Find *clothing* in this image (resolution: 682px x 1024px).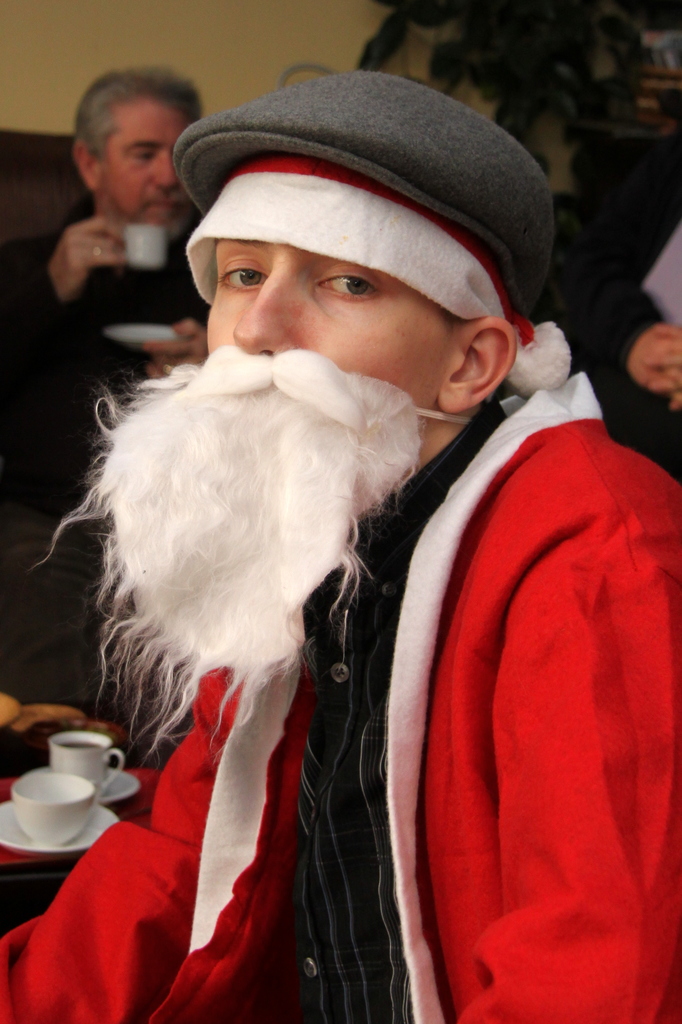
select_region(0, 374, 681, 1023).
